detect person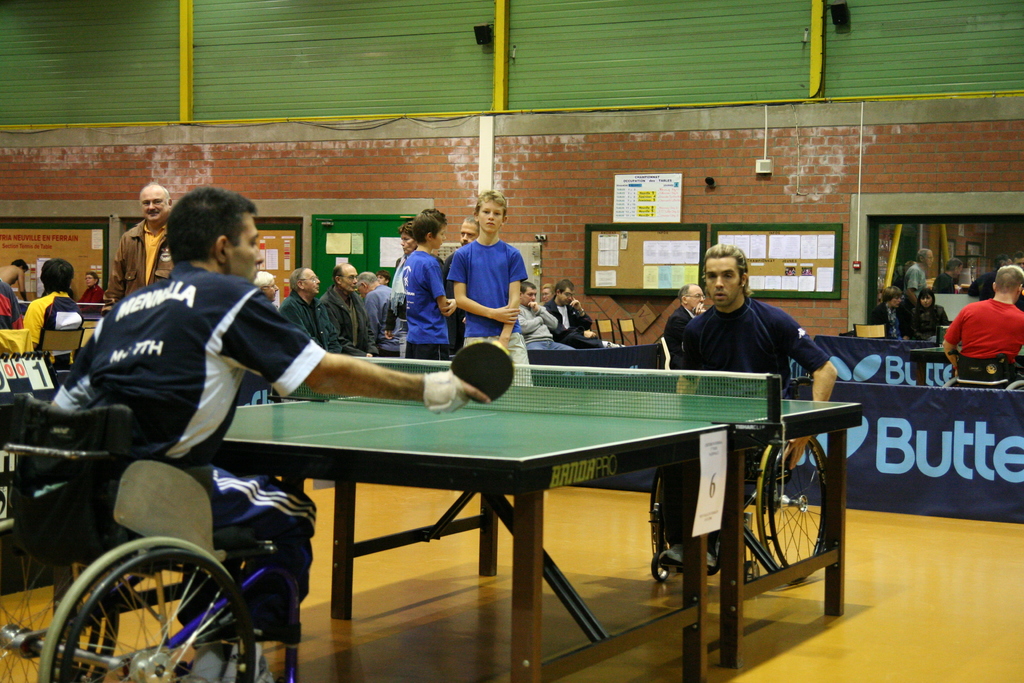
l=373, t=269, r=389, b=284
